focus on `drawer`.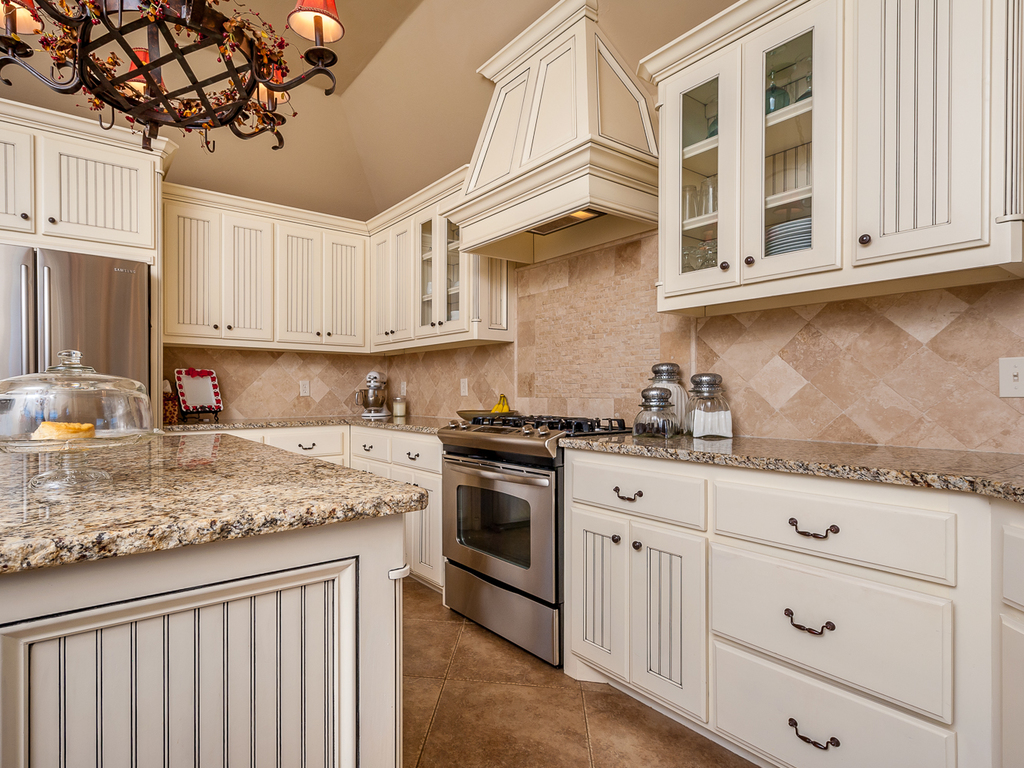
Focused at x1=349, y1=426, x2=385, y2=462.
